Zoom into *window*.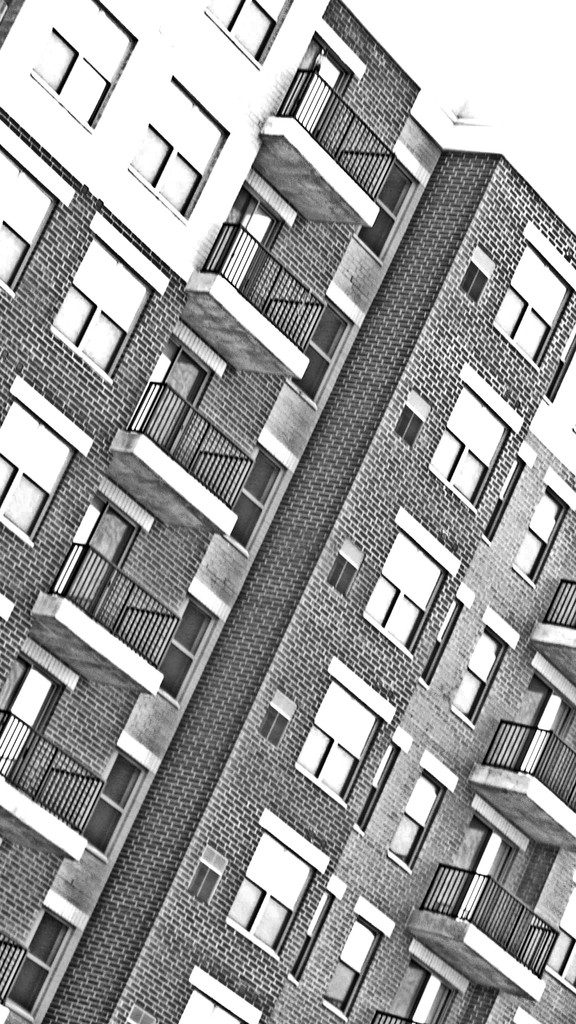
Zoom target: 70/498/135/606.
